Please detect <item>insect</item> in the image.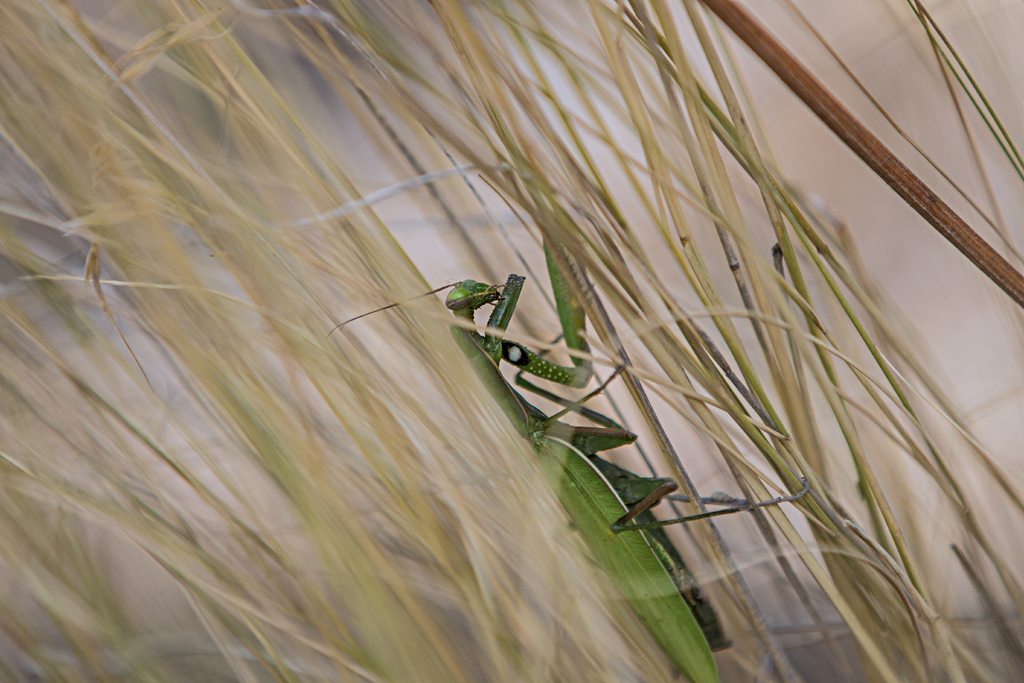
rect(324, 227, 807, 682).
